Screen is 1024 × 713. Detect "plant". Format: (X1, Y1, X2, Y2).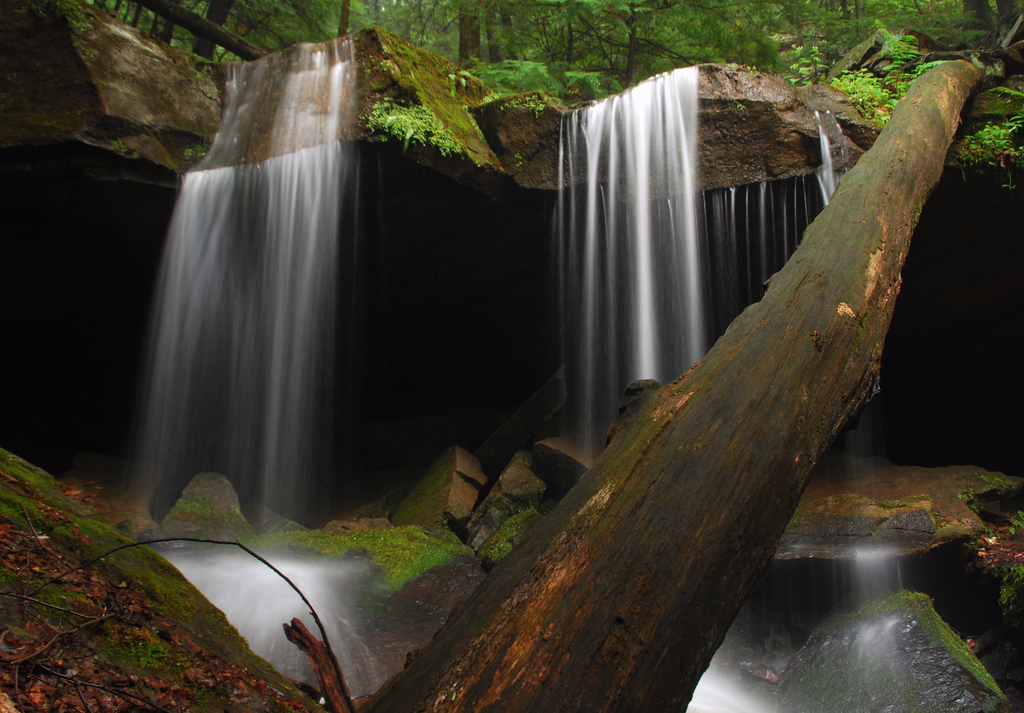
(938, 518, 945, 531).
